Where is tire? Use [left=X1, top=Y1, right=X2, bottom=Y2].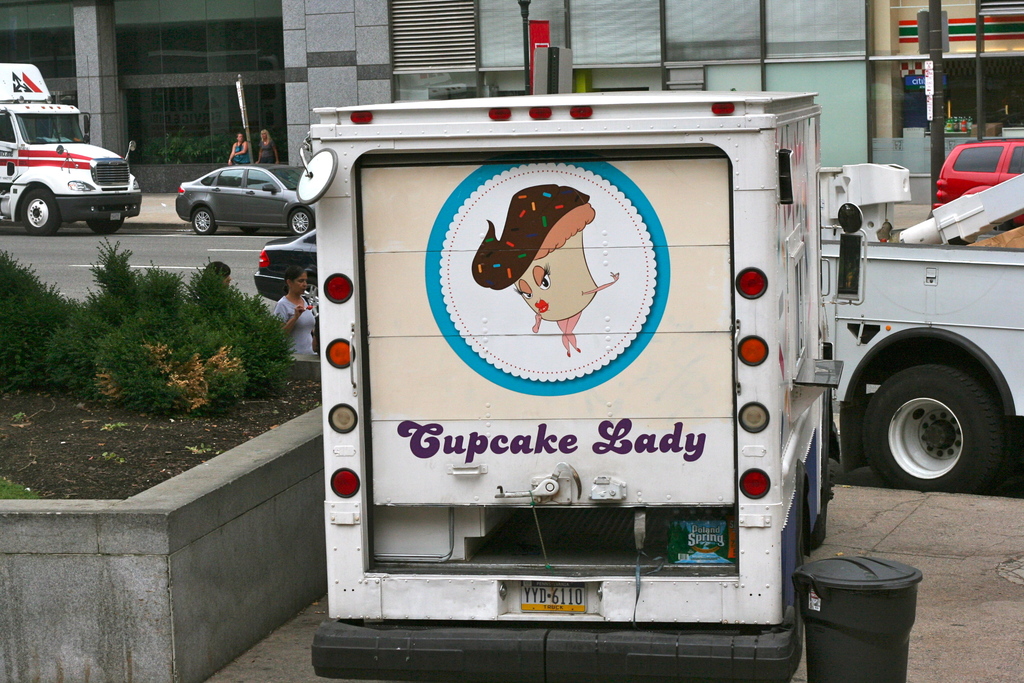
[left=239, top=227, right=257, bottom=237].
